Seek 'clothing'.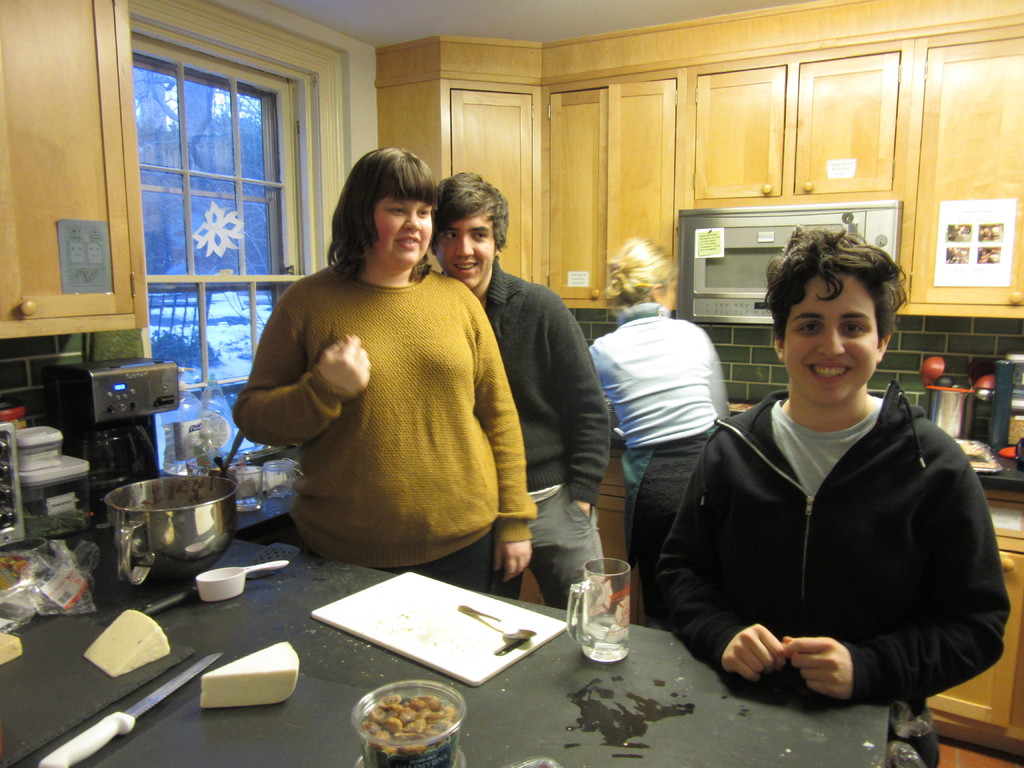
[589,305,728,630].
